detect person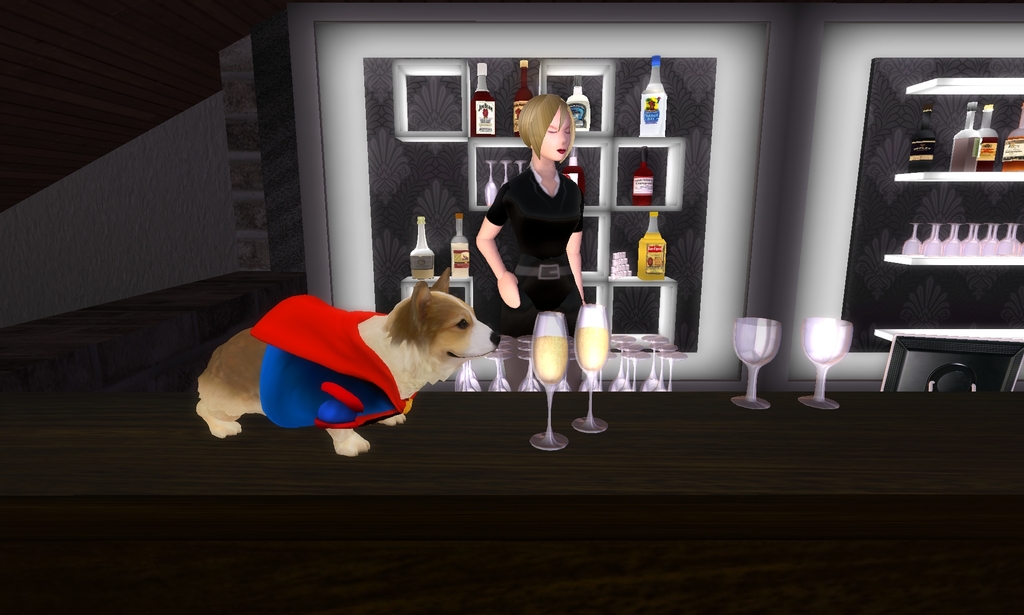
476,99,593,331
